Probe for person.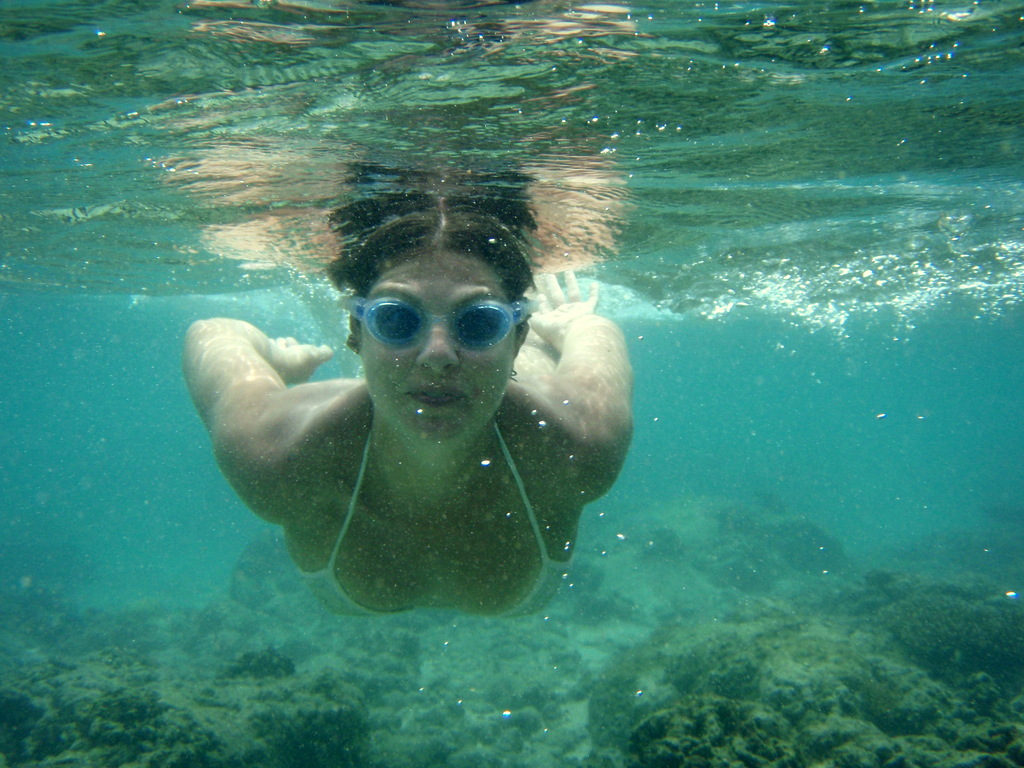
Probe result: (x1=186, y1=204, x2=629, y2=621).
